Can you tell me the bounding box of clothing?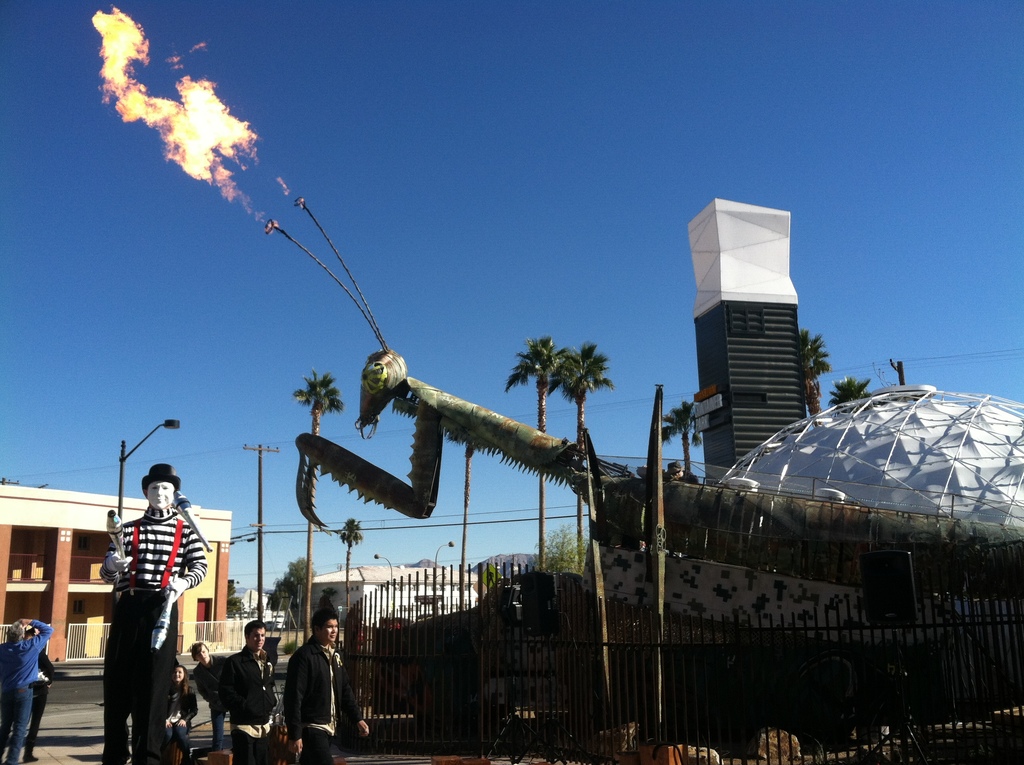
pyautogui.locateOnScreen(157, 679, 198, 759).
